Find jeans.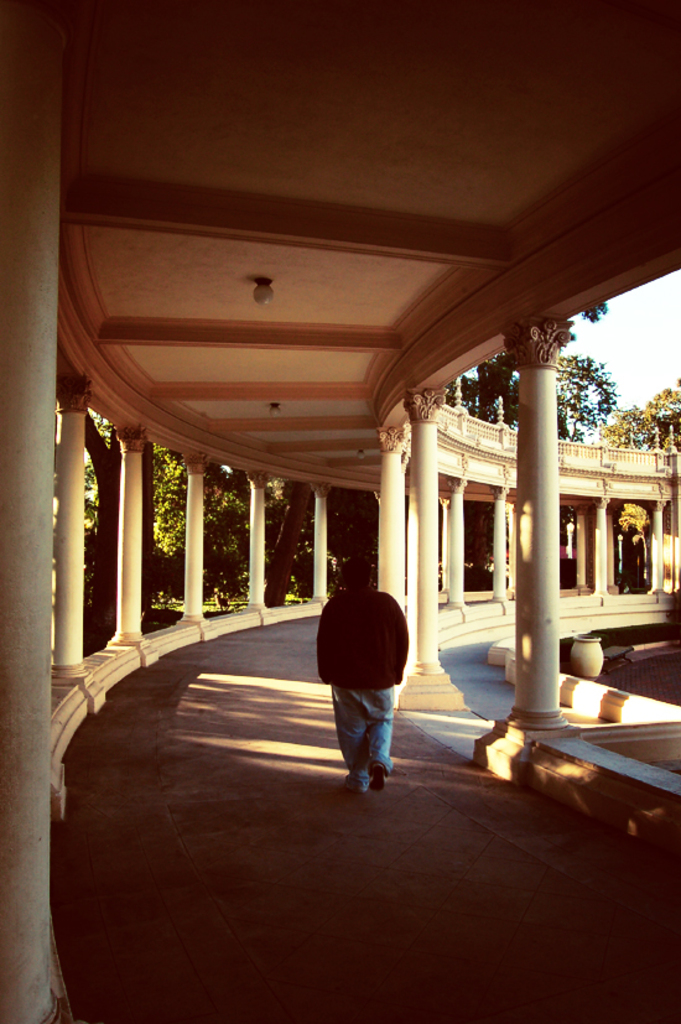
[338, 695, 402, 799].
